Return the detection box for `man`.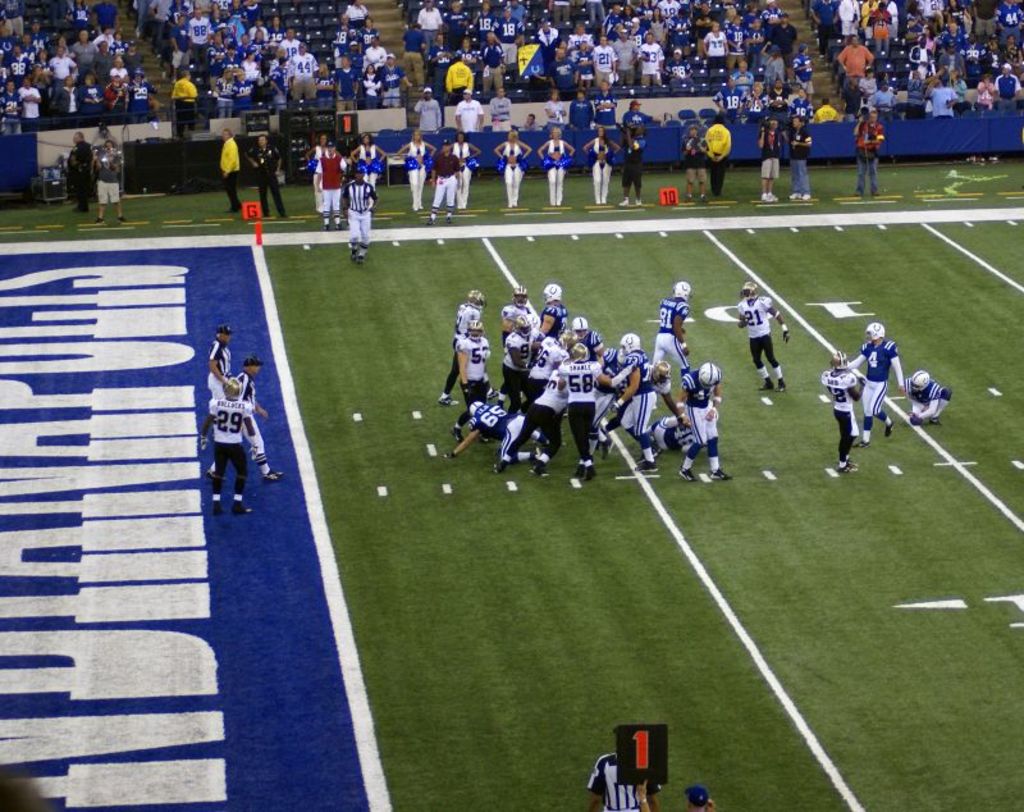
{"x1": 668, "y1": 6, "x2": 690, "y2": 46}.
